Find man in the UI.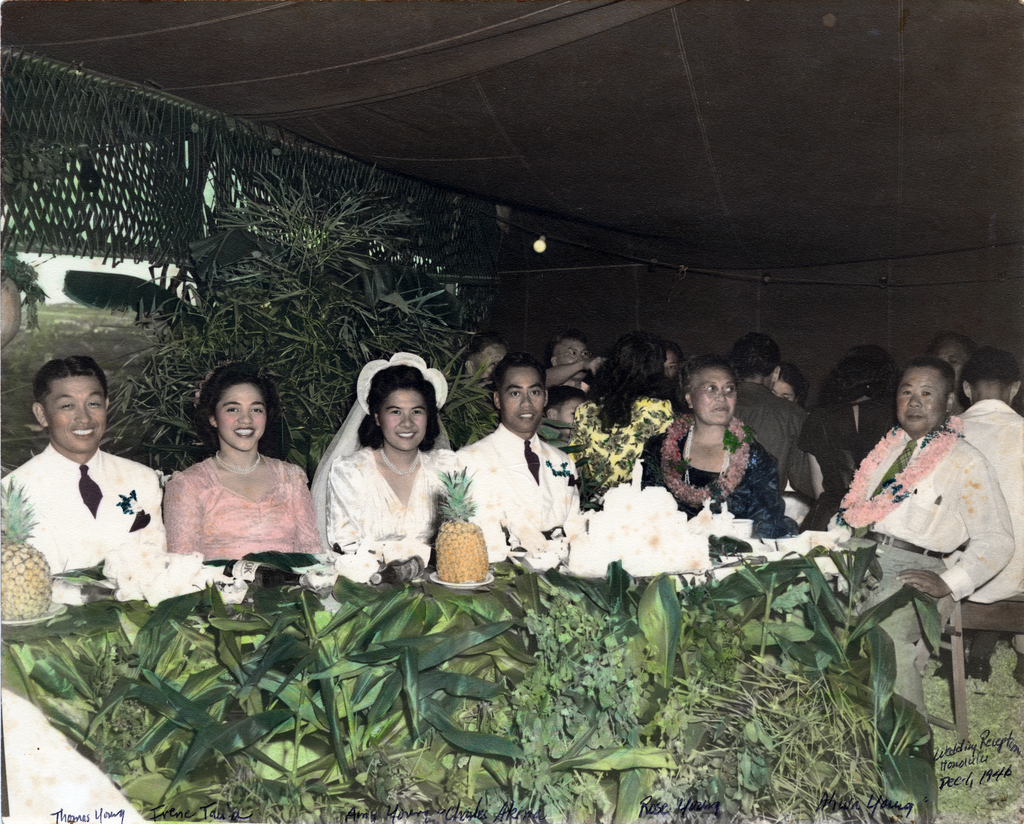
UI element at 601:331:669:429.
